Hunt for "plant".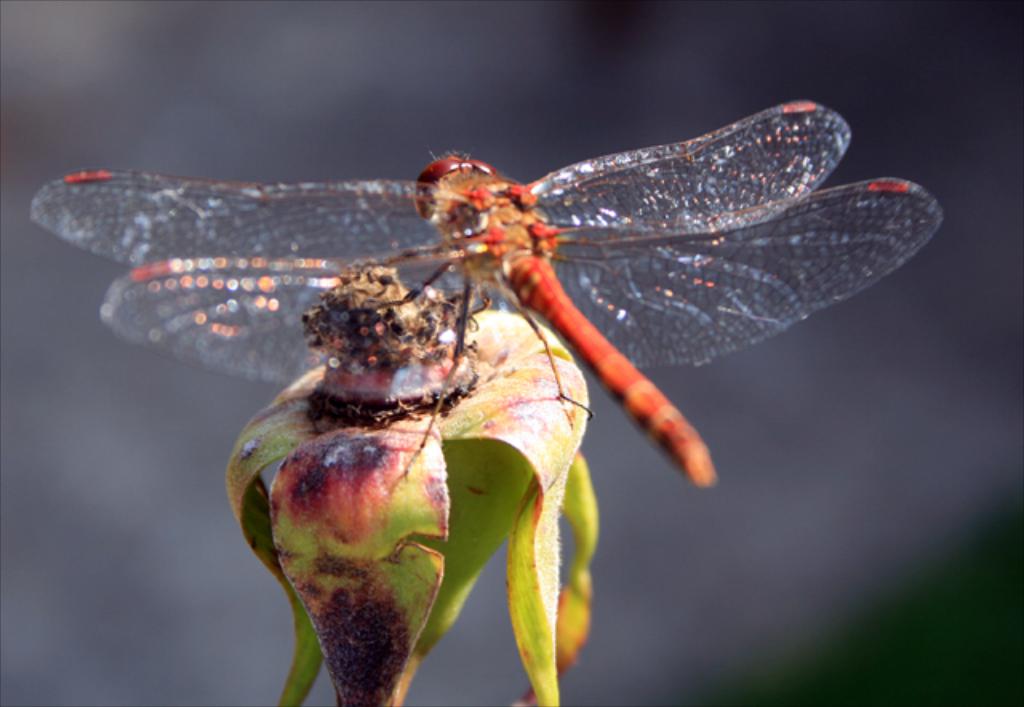
Hunted down at left=224, top=259, right=598, bottom=705.
